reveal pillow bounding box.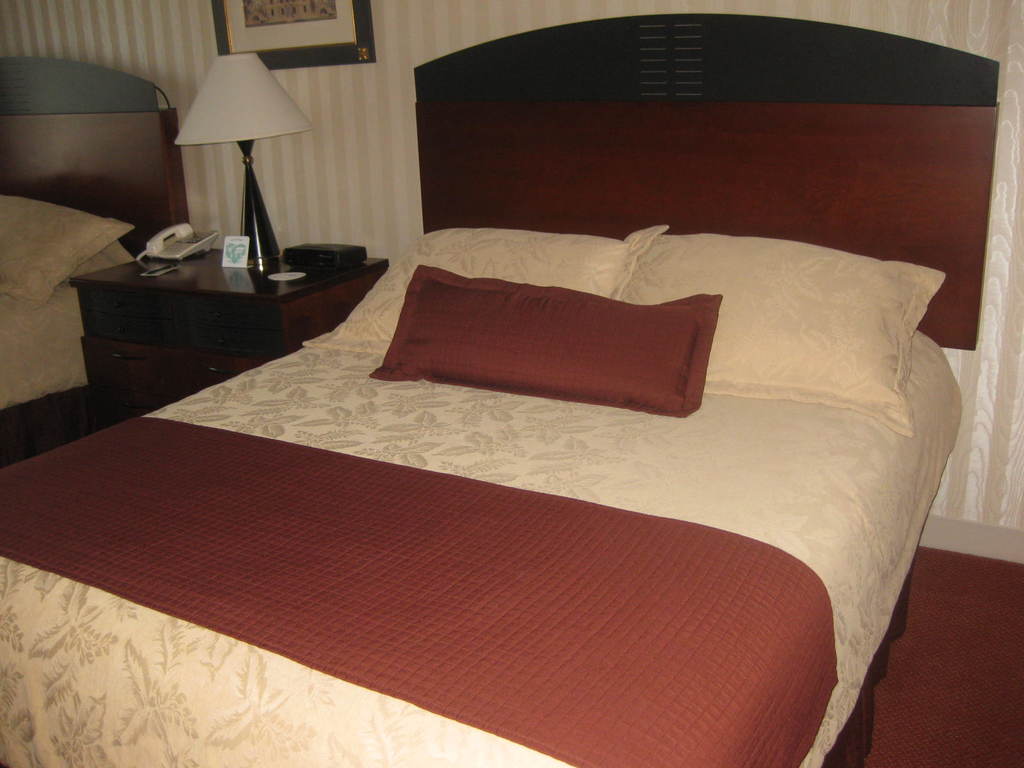
Revealed: 303:214:659:352.
